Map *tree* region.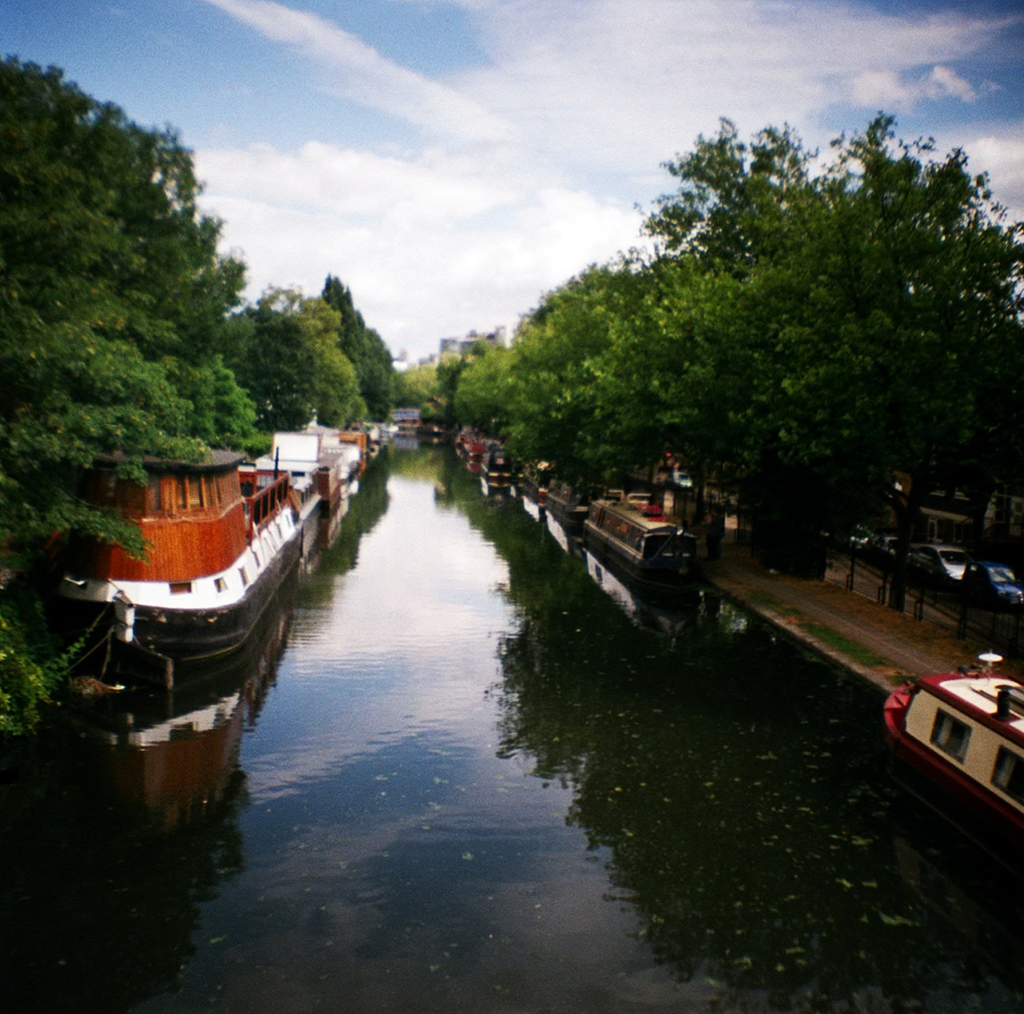
Mapped to [left=313, top=269, right=368, bottom=378].
